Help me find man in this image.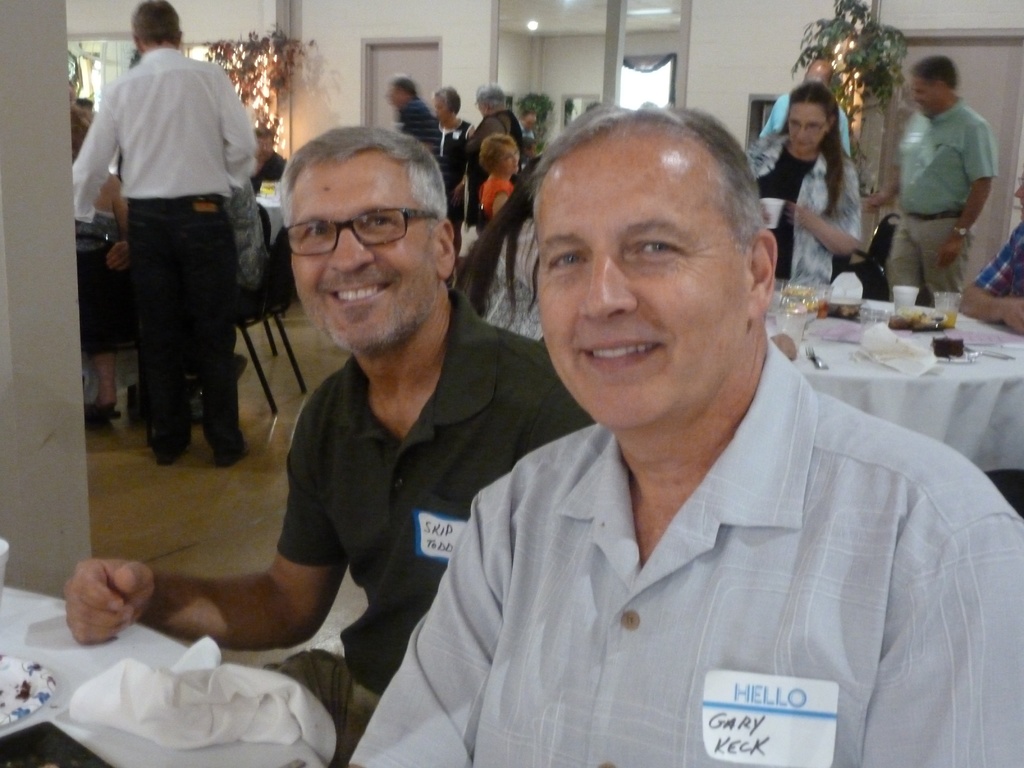
Found it: 61, 118, 588, 767.
